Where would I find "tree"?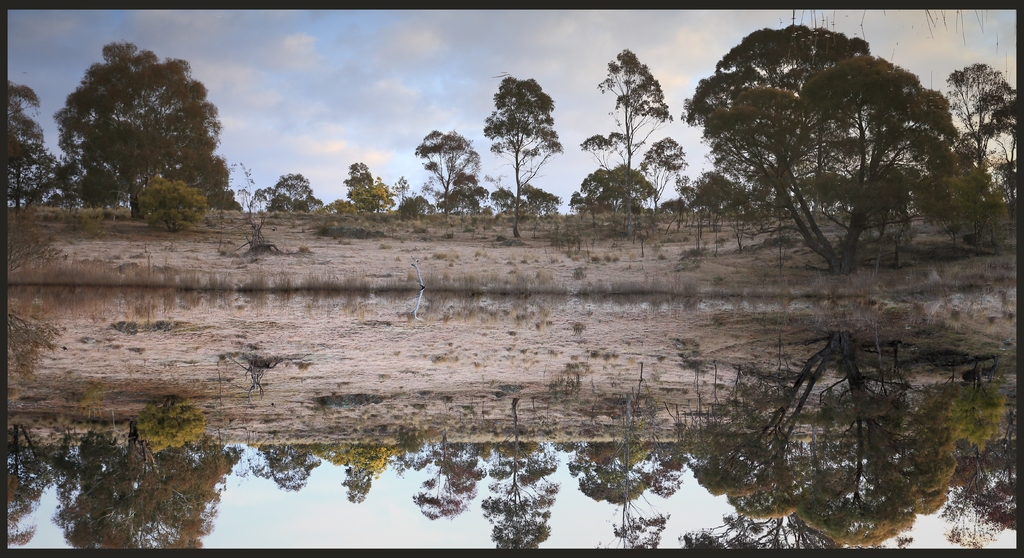
At {"x1": 325, "y1": 159, "x2": 391, "y2": 216}.
